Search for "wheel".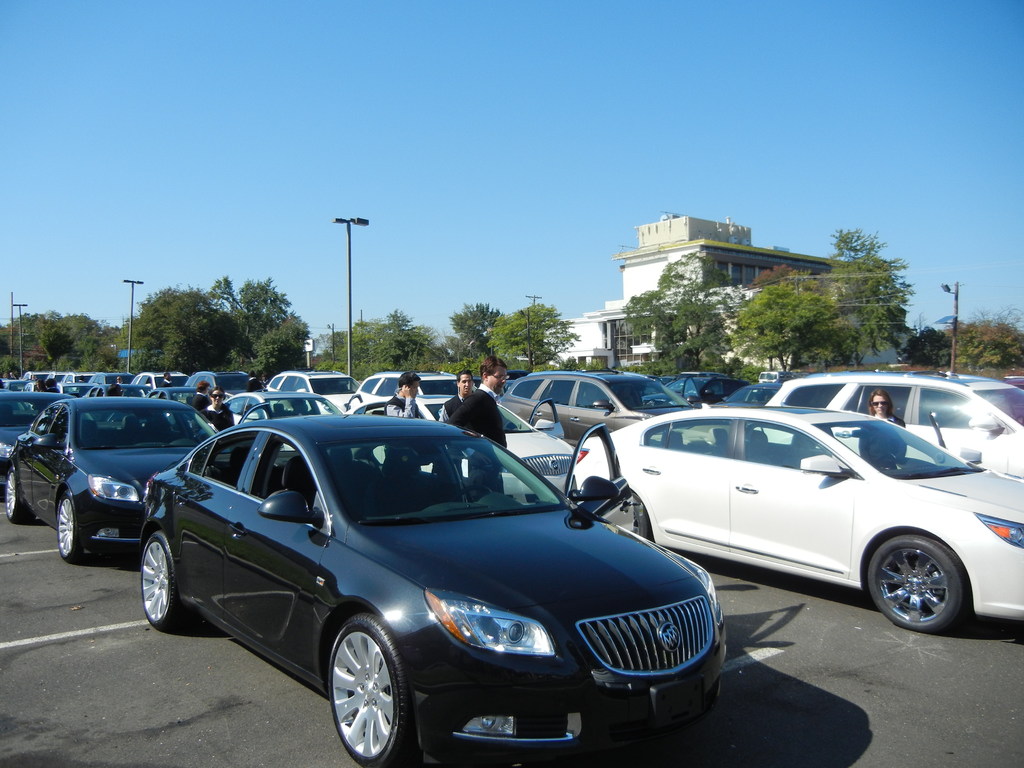
Found at Rect(634, 492, 650, 537).
